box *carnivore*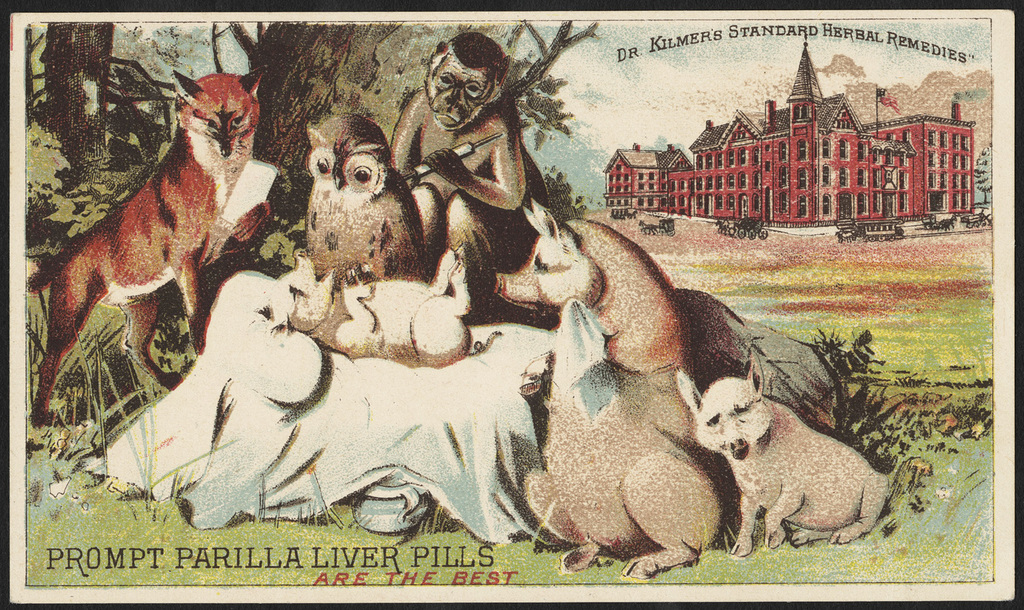
<region>34, 60, 270, 385</region>
